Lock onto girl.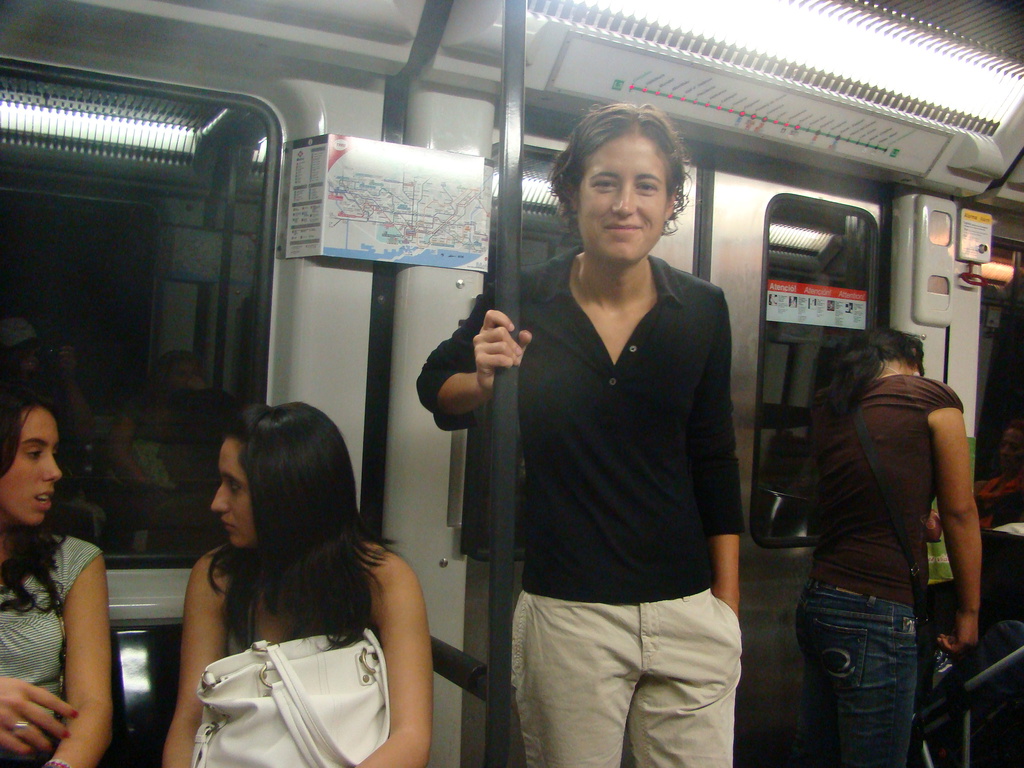
Locked: <region>796, 326, 980, 767</region>.
